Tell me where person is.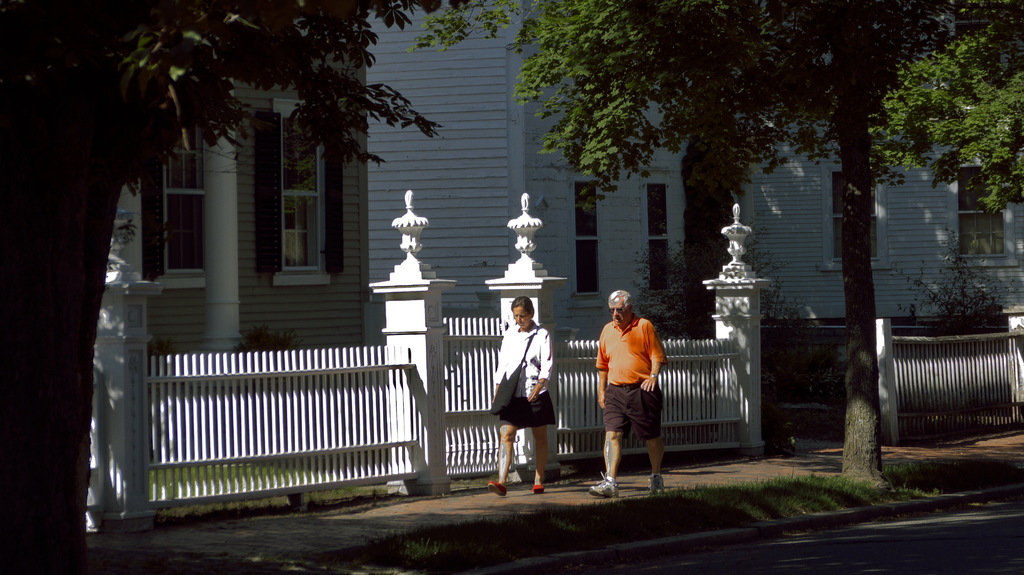
person is at x1=584, y1=286, x2=666, y2=494.
